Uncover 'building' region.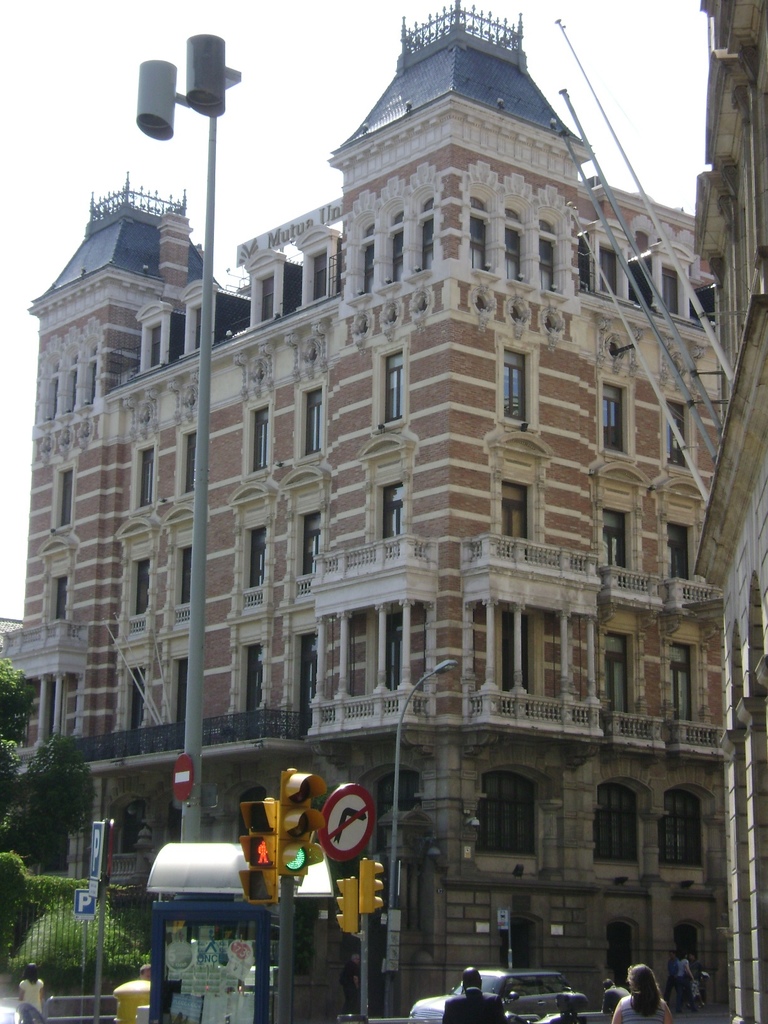
Uncovered: box=[682, 0, 767, 1023].
